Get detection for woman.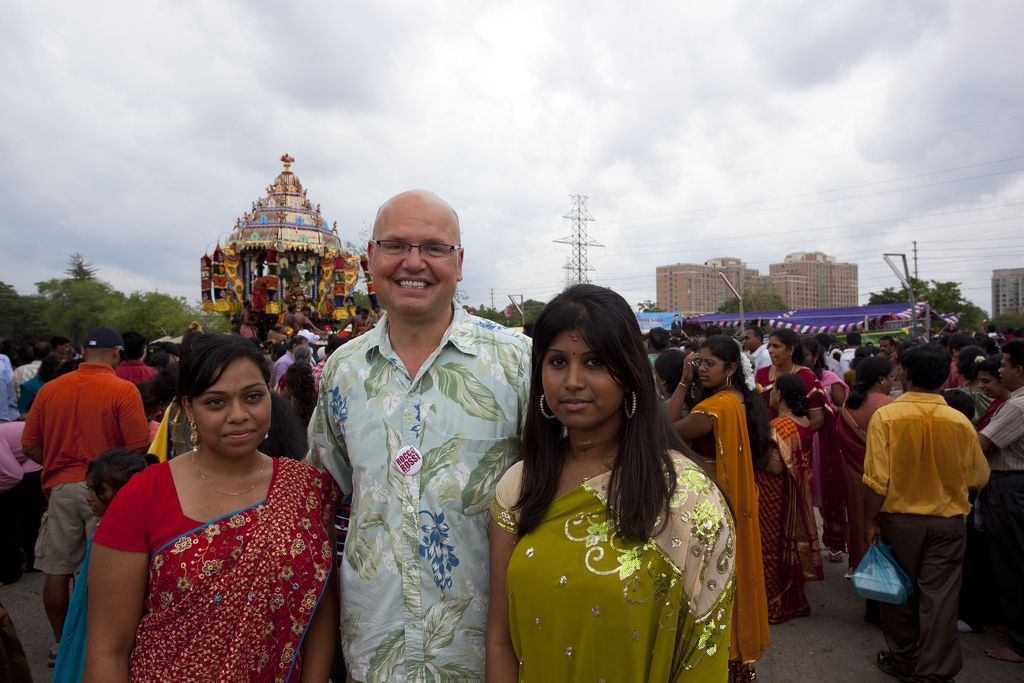
Detection: Rect(942, 350, 998, 429).
